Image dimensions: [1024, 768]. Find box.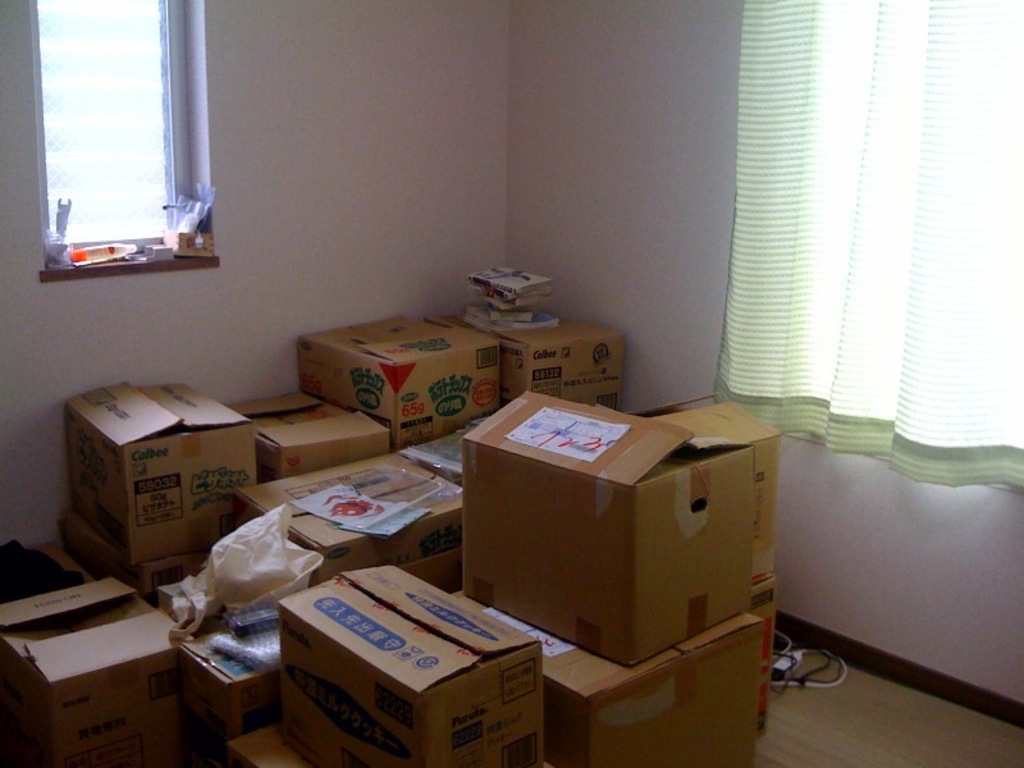
<bbox>462, 390, 758, 664</bbox>.
